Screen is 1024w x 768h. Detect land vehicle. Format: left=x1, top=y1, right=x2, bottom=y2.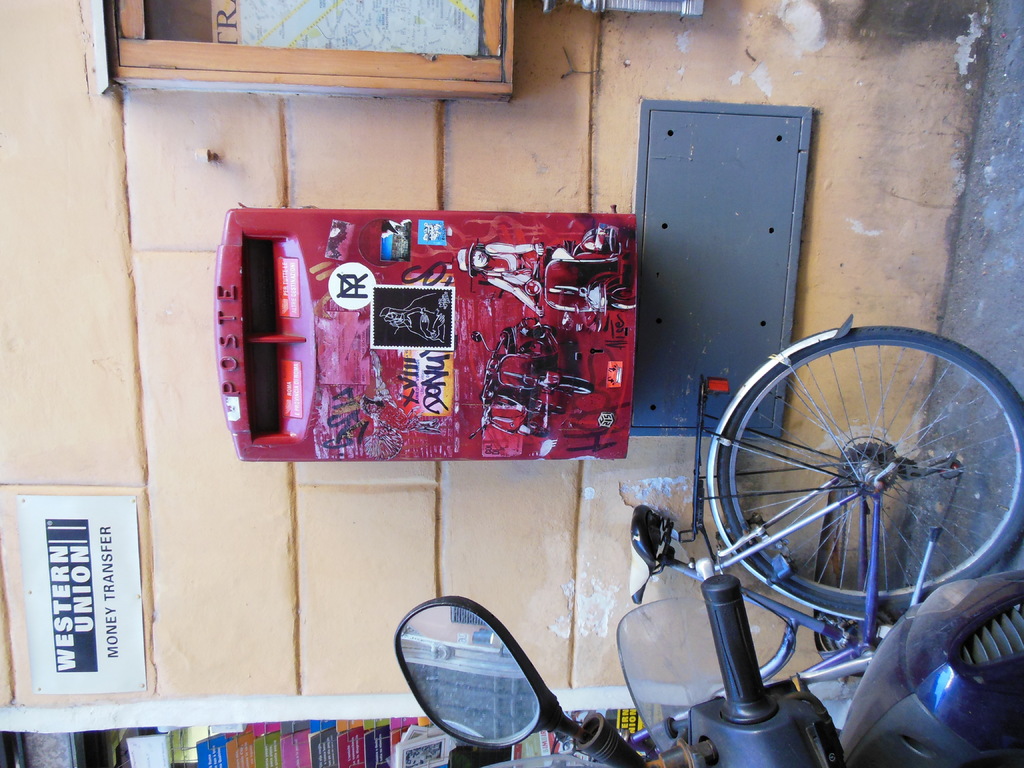
left=390, top=569, right=1023, bottom=767.
